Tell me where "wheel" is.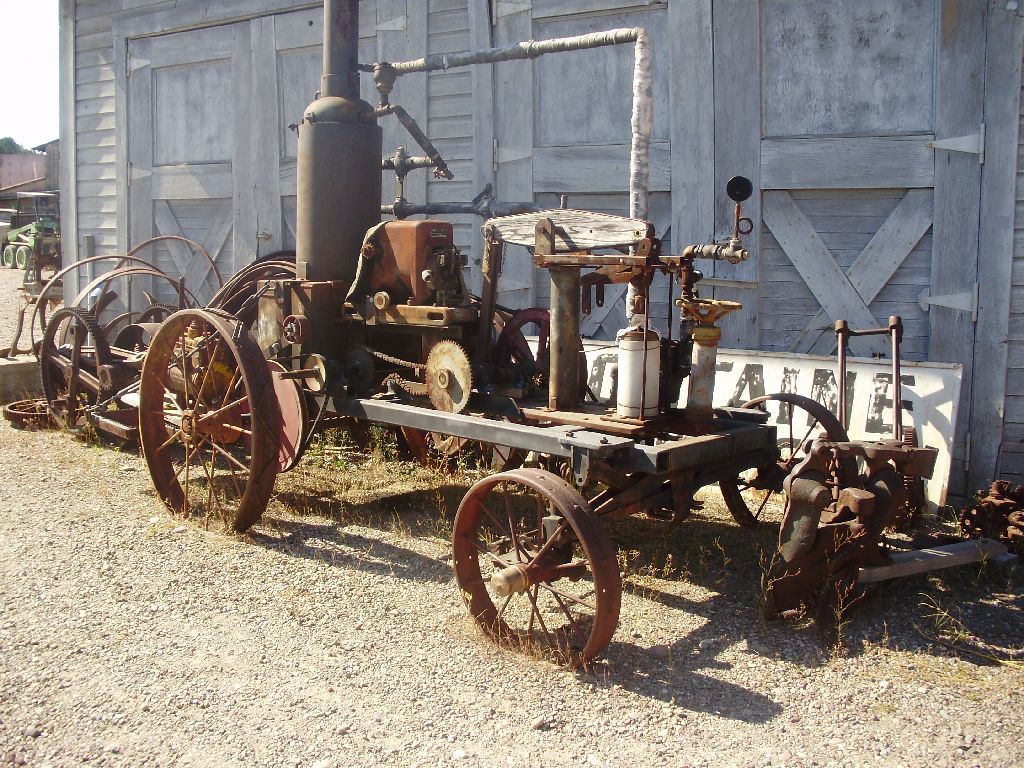
"wheel" is at pyautogui.locateOnScreen(460, 479, 618, 652).
